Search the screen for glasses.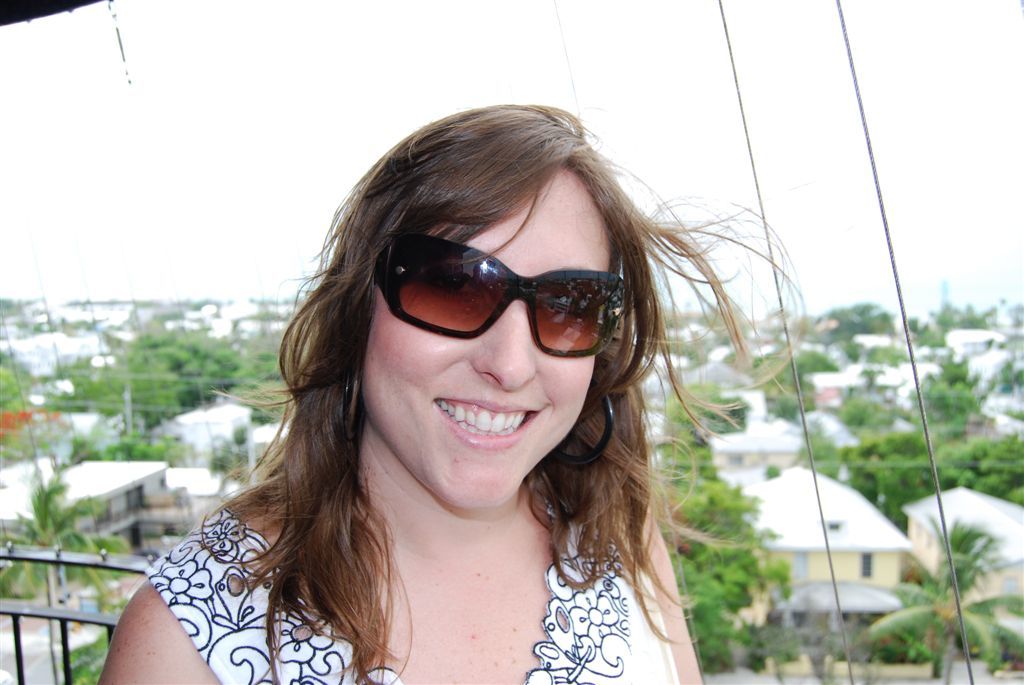
Found at [left=373, top=222, right=631, bottom=361].
